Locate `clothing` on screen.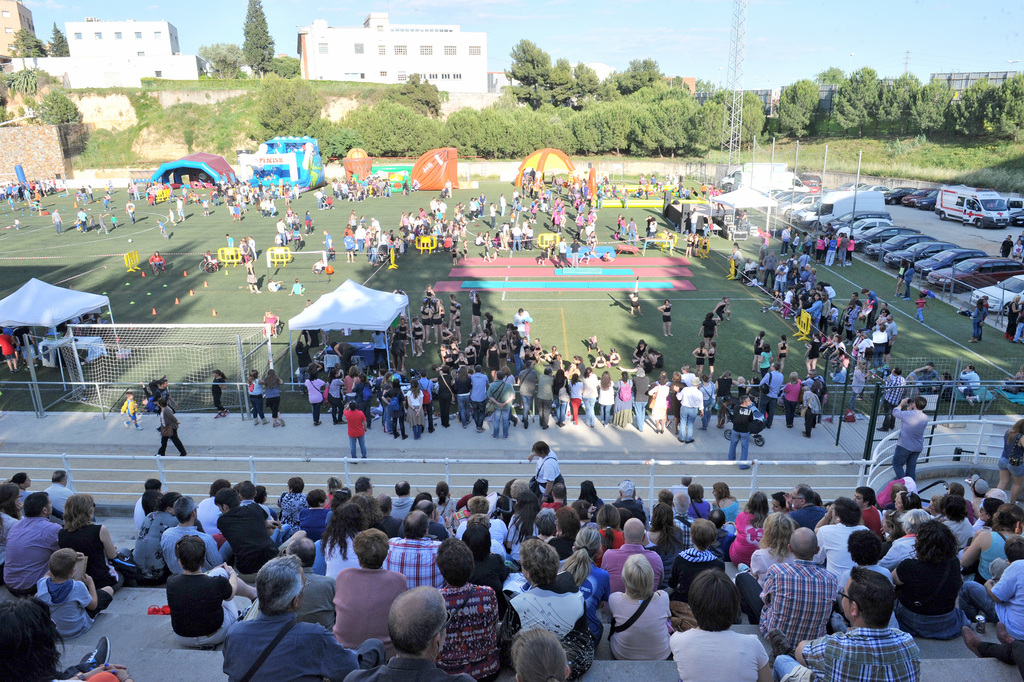
On screen at [163,569,237,647].
